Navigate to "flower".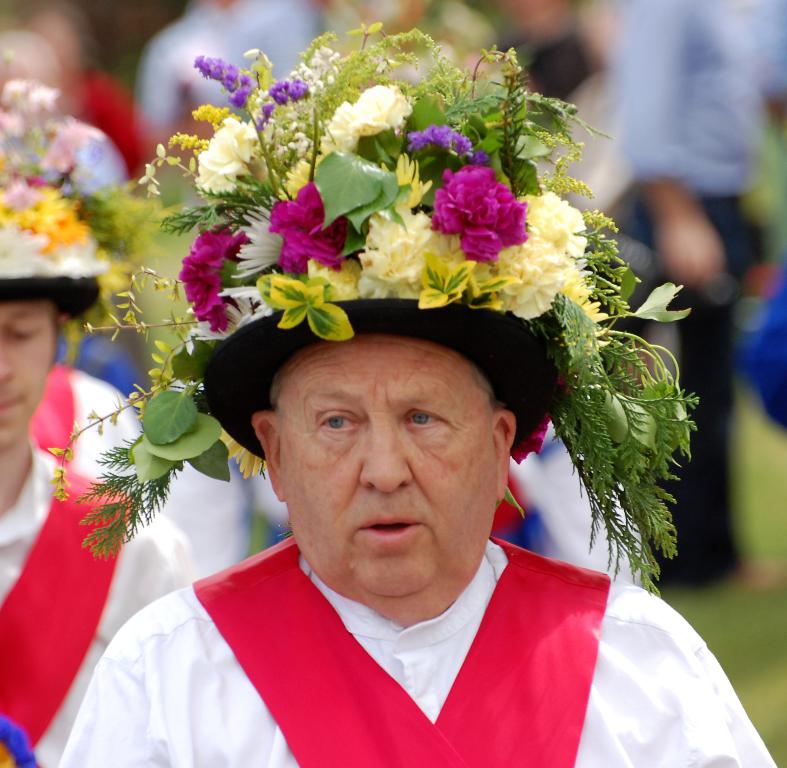
Navigation target: <bbox>427, 159, 529, 263</bbox>.
